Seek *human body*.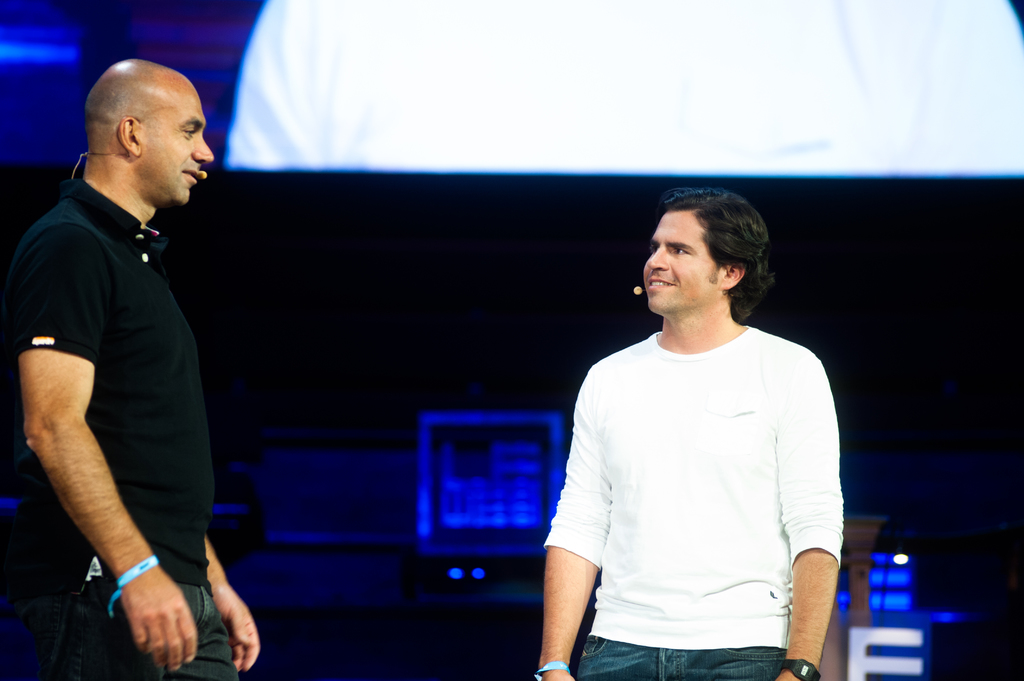
bbox=(520, 182, 845, 680).
